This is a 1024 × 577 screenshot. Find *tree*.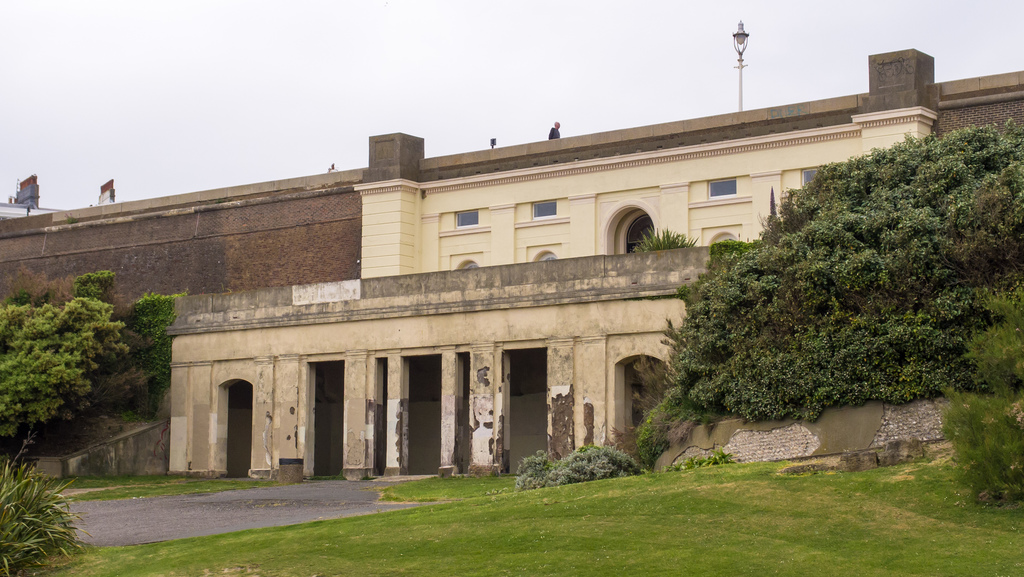
Bounding box: BBox(925, 284, 1023, 514).
